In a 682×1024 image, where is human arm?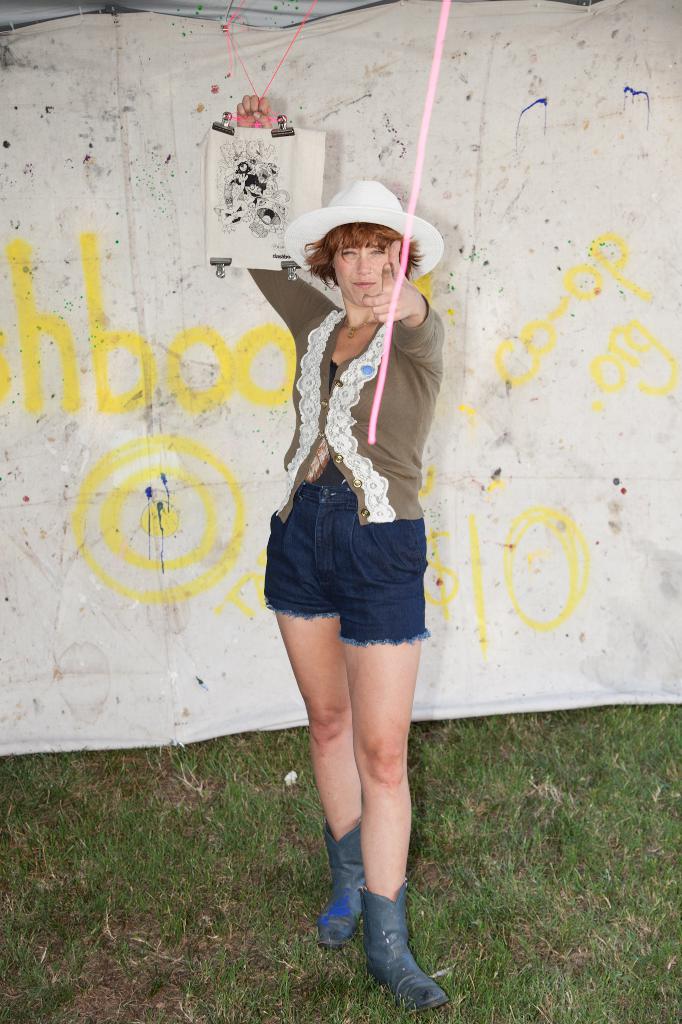
left=358, top=263, right=443, bottom=361.
